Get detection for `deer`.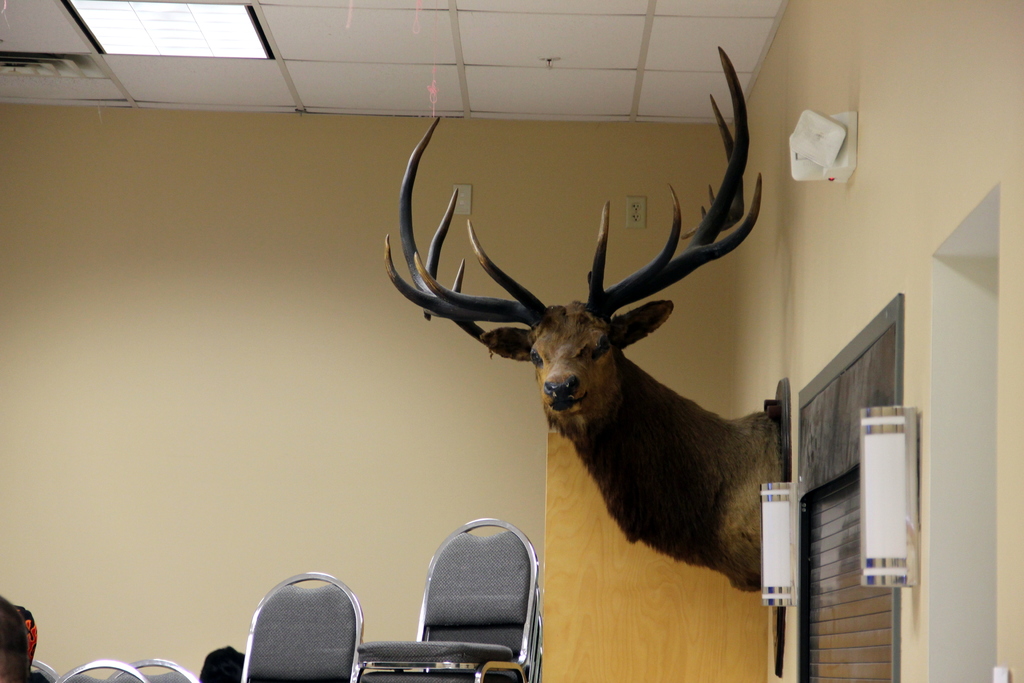
Detection: crop(385, 44, 792, 591).
